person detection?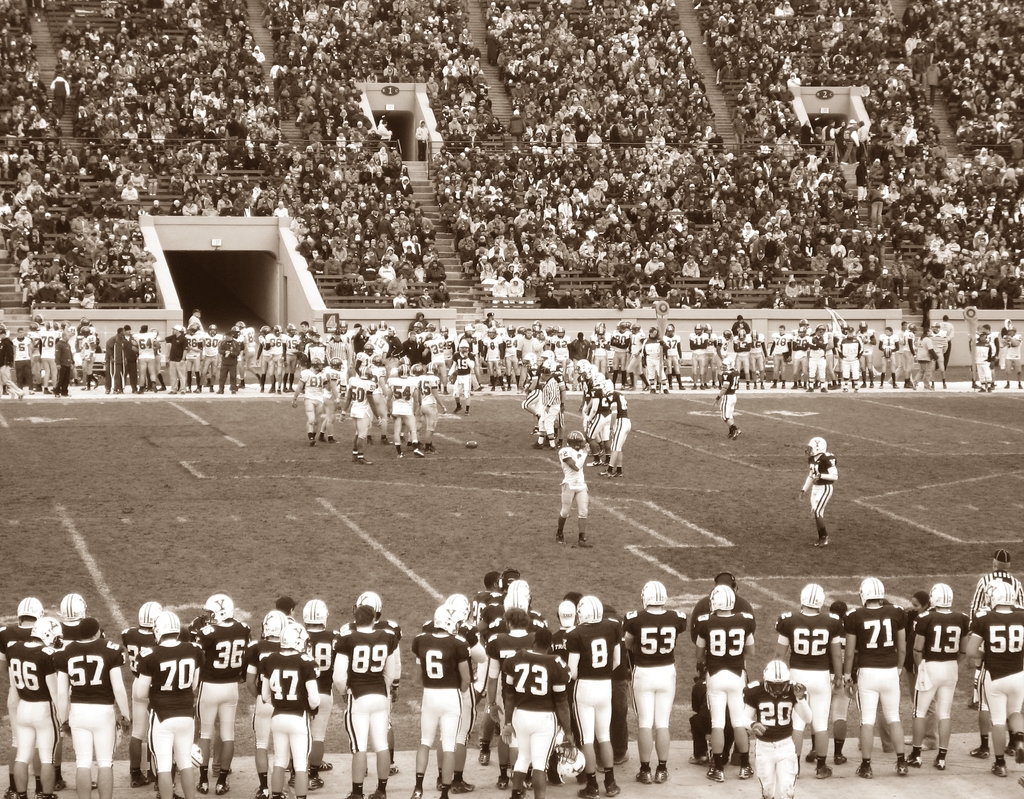
select_region(335, 603, 397, 798)
